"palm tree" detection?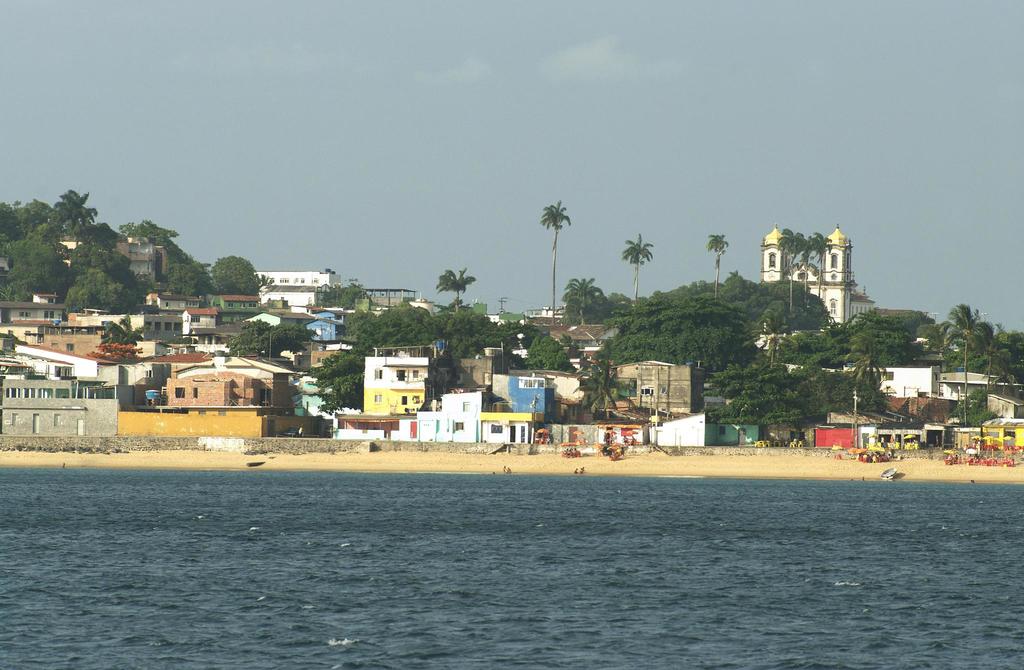
box=[49, 195, 93, 305]
